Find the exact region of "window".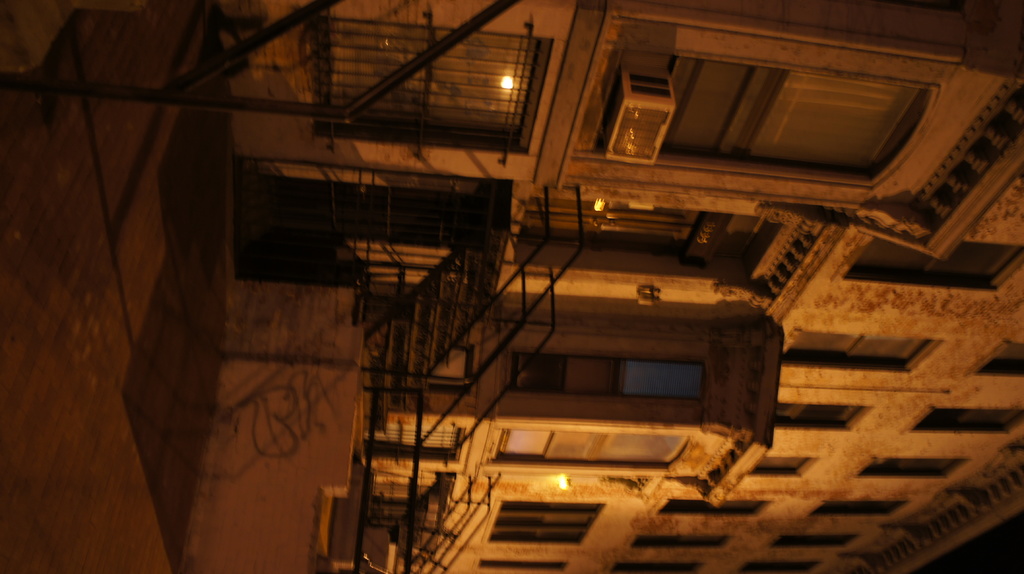
Exact region: bbox=[763, 527, 860, 557].
